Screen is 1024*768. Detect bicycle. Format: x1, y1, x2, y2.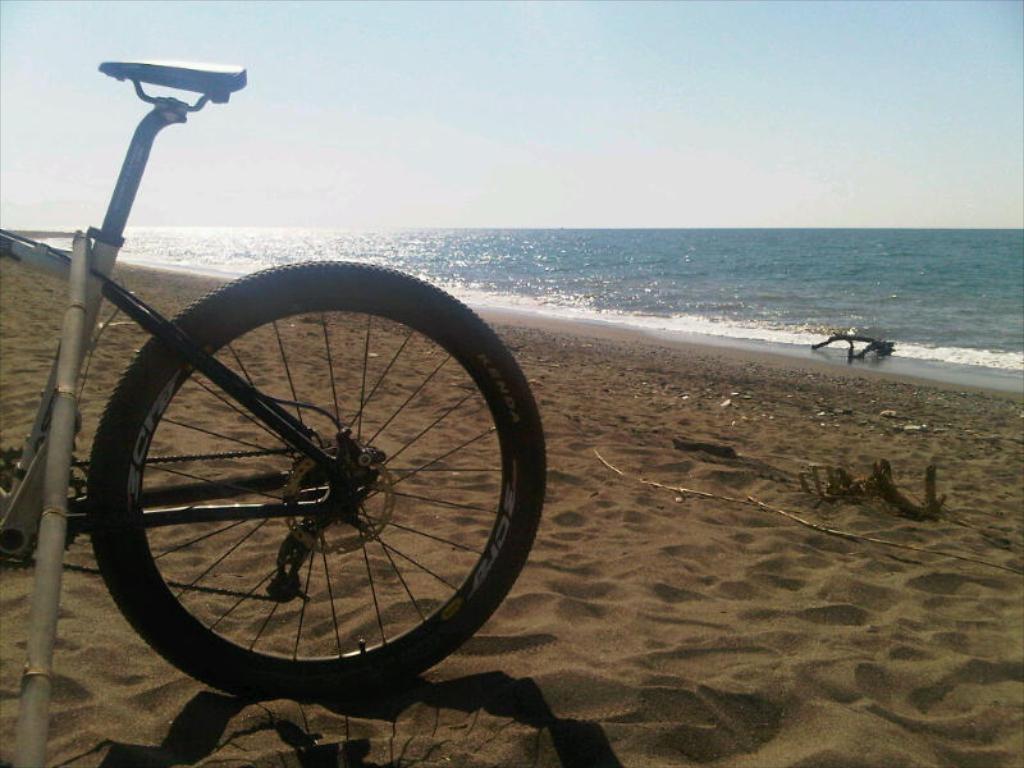
15, 51, 599, 710.
